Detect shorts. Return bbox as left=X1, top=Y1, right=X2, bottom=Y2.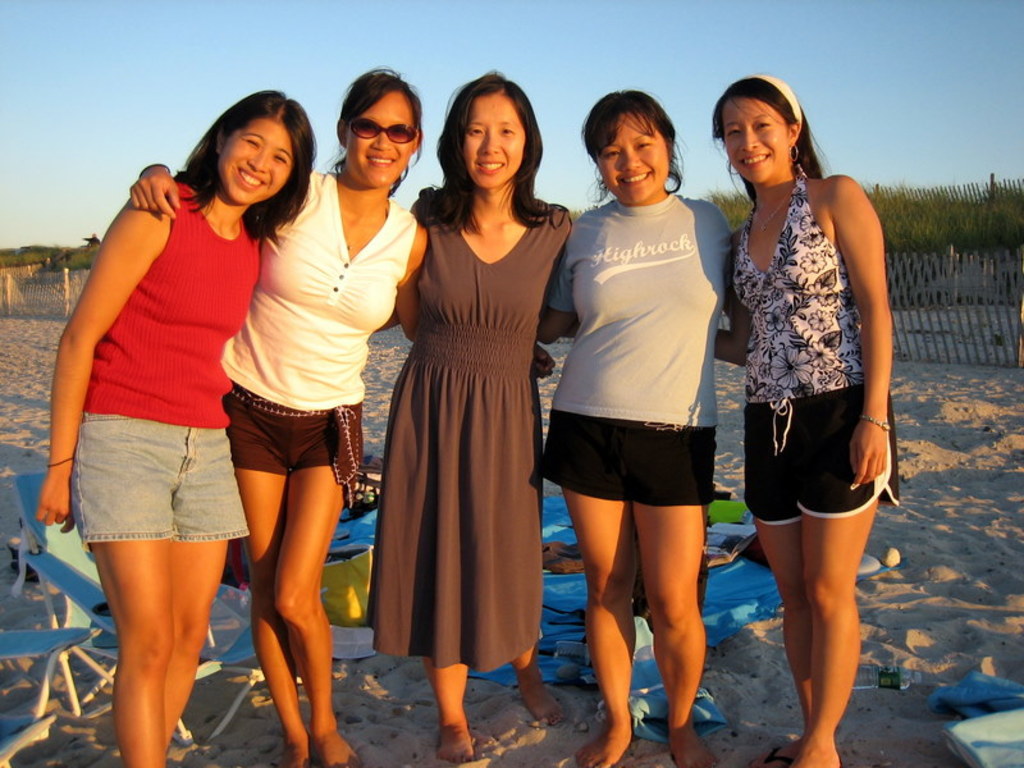
left=227, top=389, right=371, bottom=511.
